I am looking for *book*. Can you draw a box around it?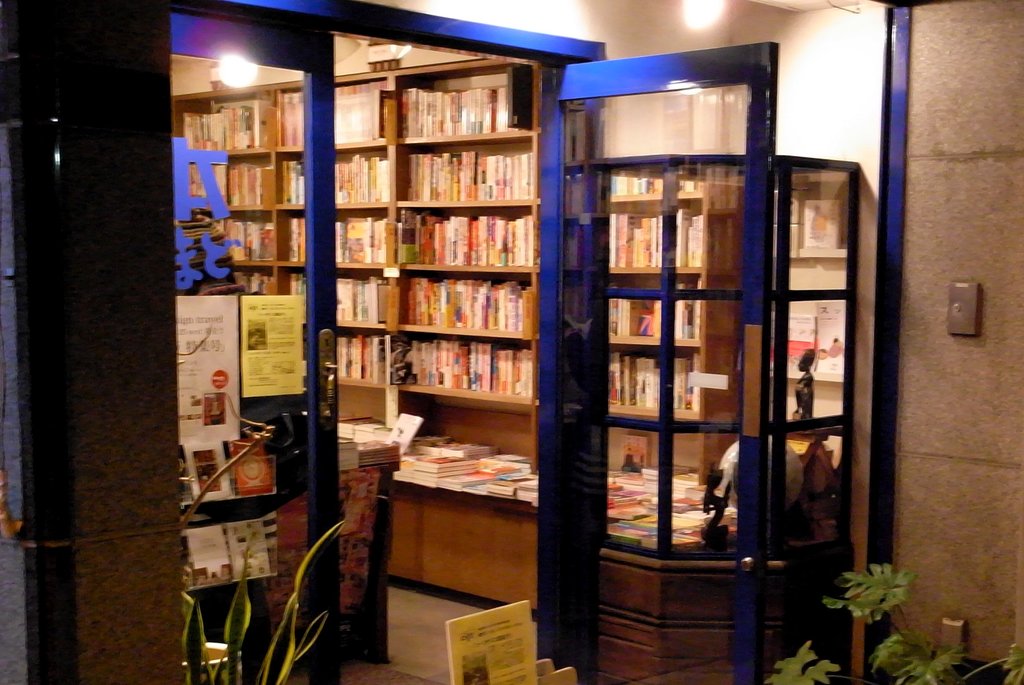
Sure, the bounding box is select_region(440, 601, 539, 684).
